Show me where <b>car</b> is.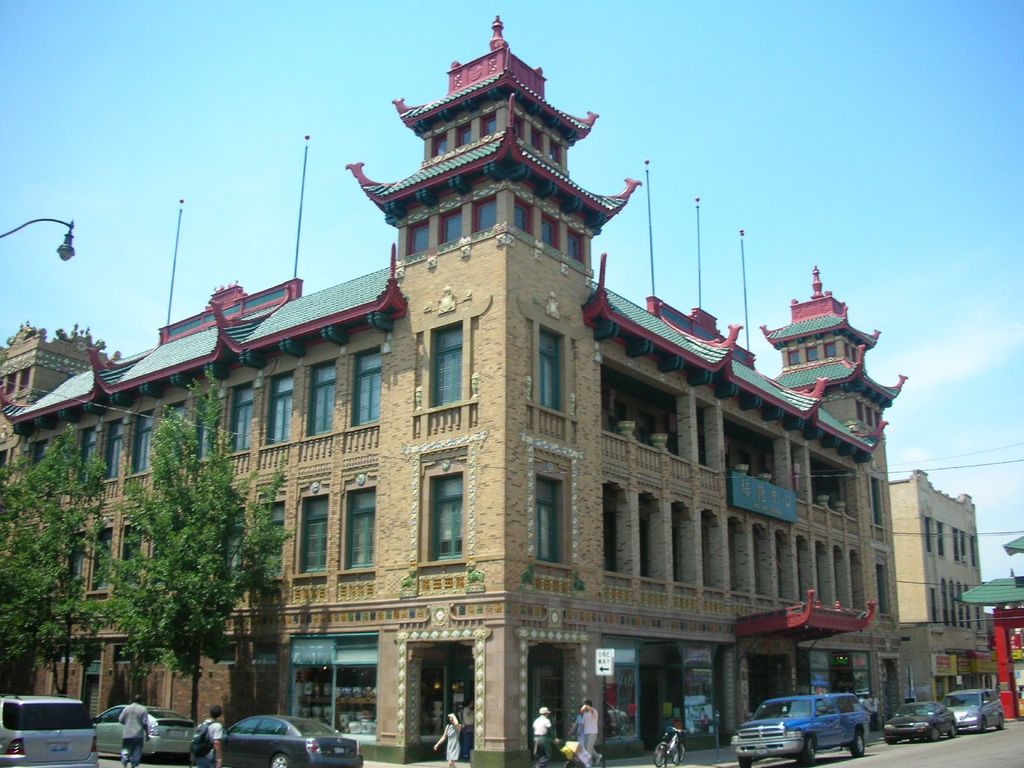
<b>car</b> is at [883,699,950,739].
